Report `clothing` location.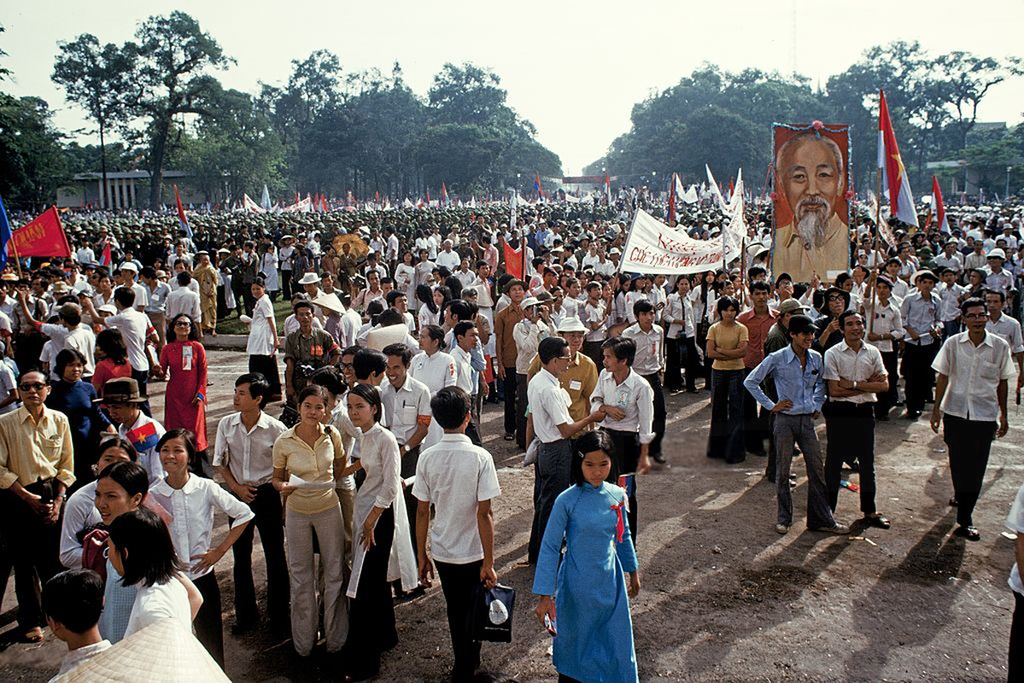
Report: [left=541, top=465, right=648, bottom=664].
